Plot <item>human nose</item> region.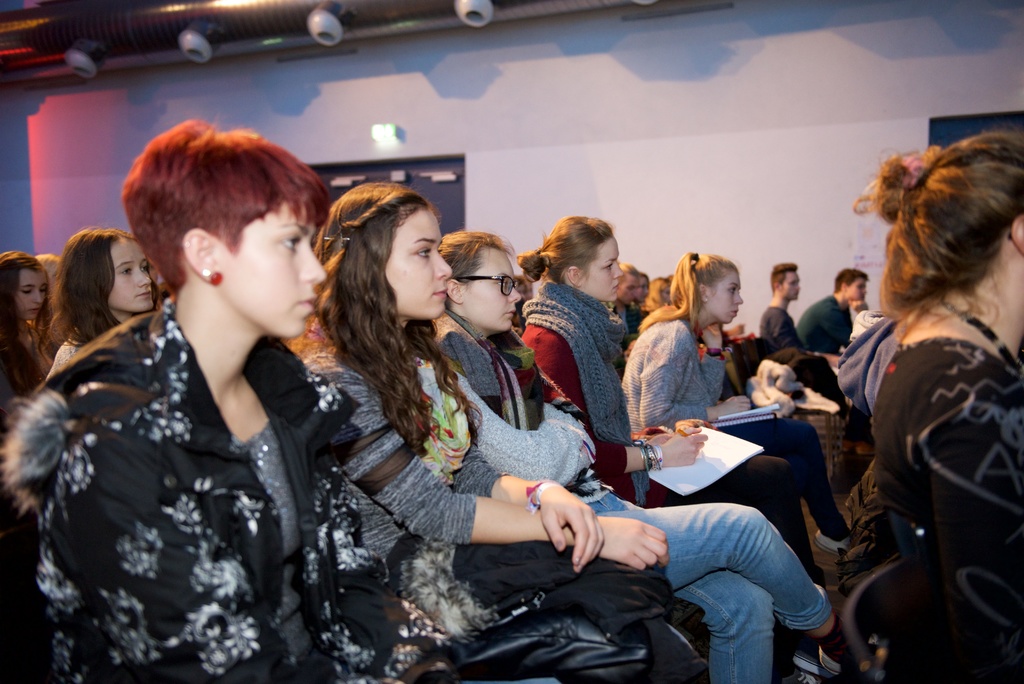
Plotted at 433 252 454 281.
